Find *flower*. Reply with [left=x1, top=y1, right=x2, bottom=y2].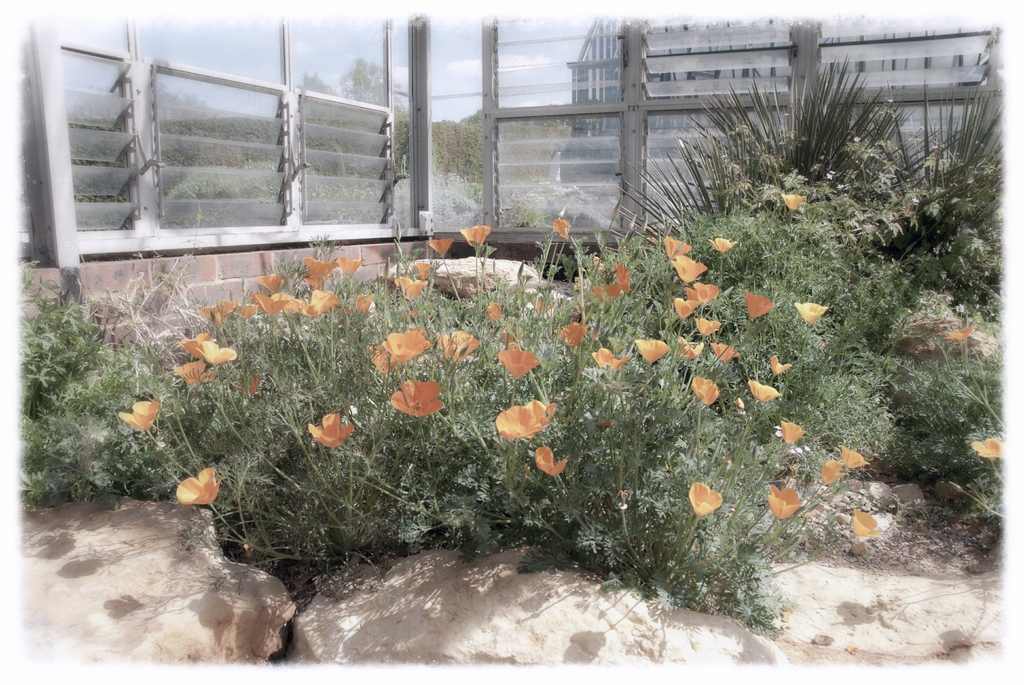
[left=172, top=466, right=217, bottom=508].
